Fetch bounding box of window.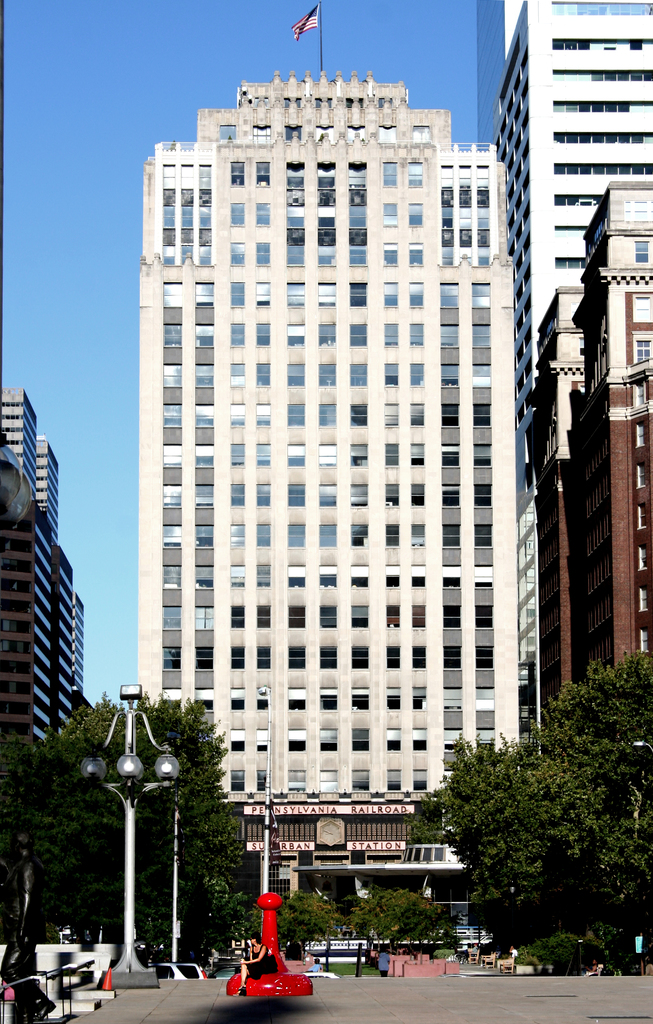
Bbox: (x1=285, y1=565, x2=311, y2=586).
